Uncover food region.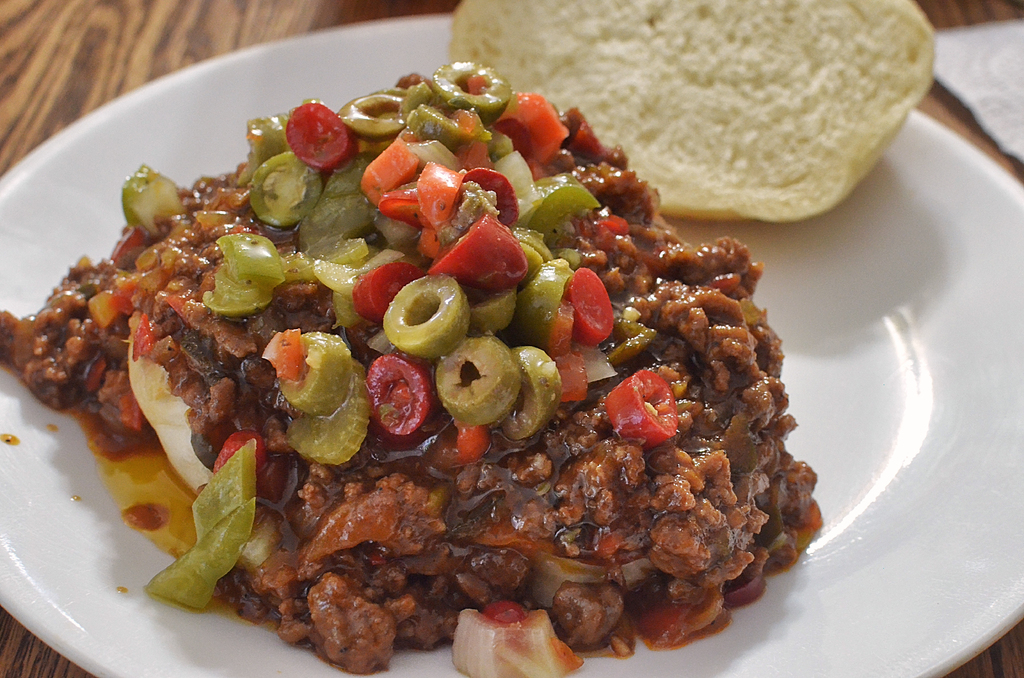
Uncovered: {"left": 446, "top": 0, "right": 934, "bottom": 220}.
